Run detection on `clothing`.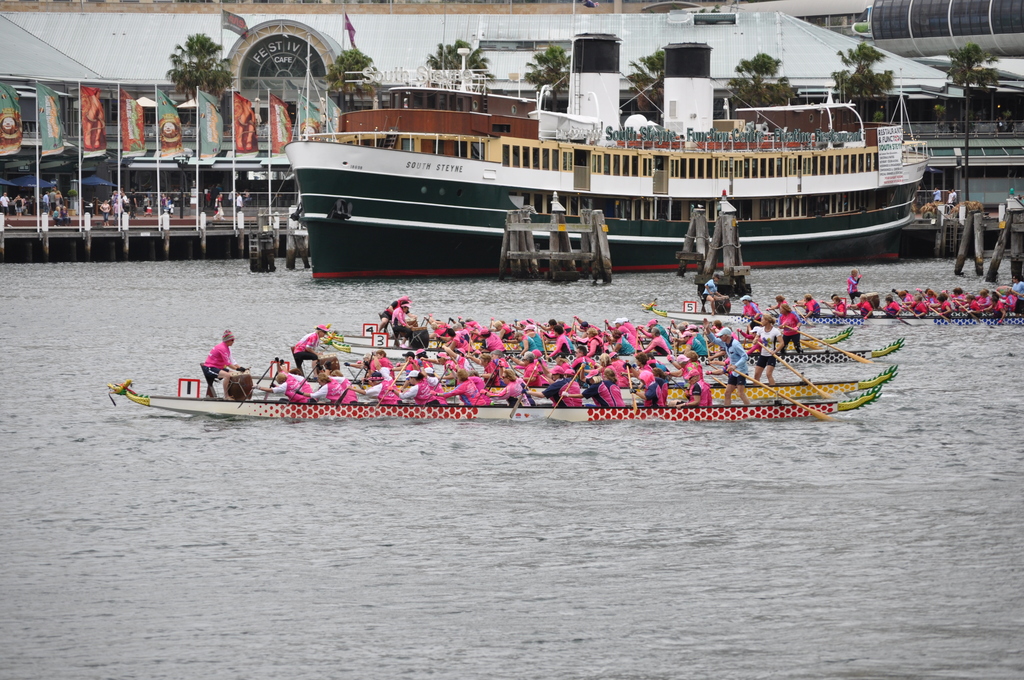
Result: x1=449, y1=329, x2=470, y2=350.
